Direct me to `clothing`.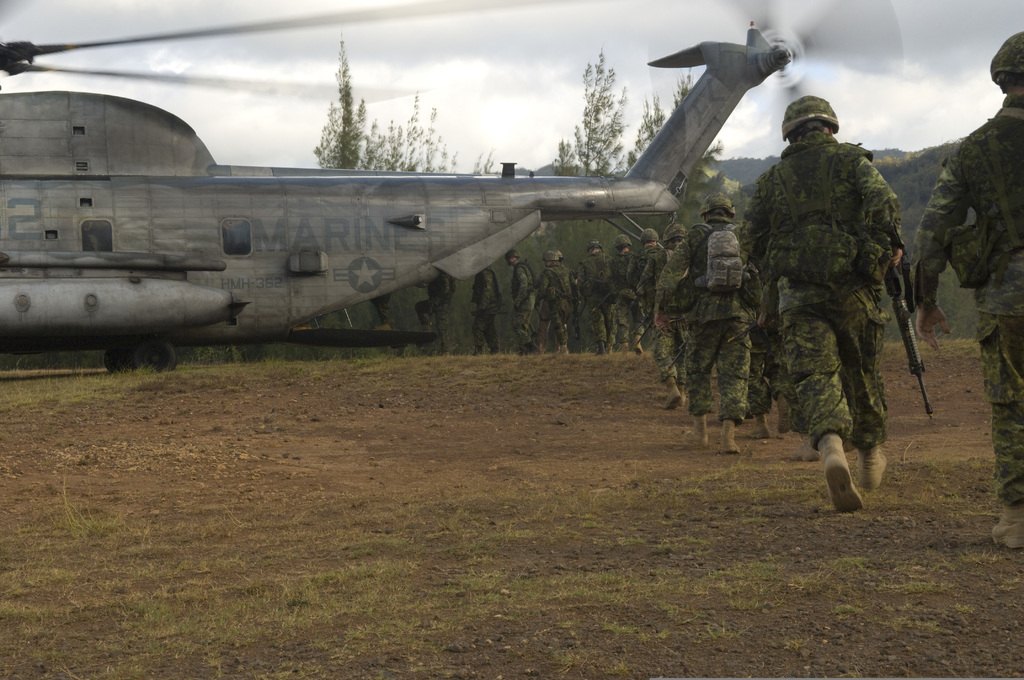
Direction: rect(415, 270, 458, 346).
